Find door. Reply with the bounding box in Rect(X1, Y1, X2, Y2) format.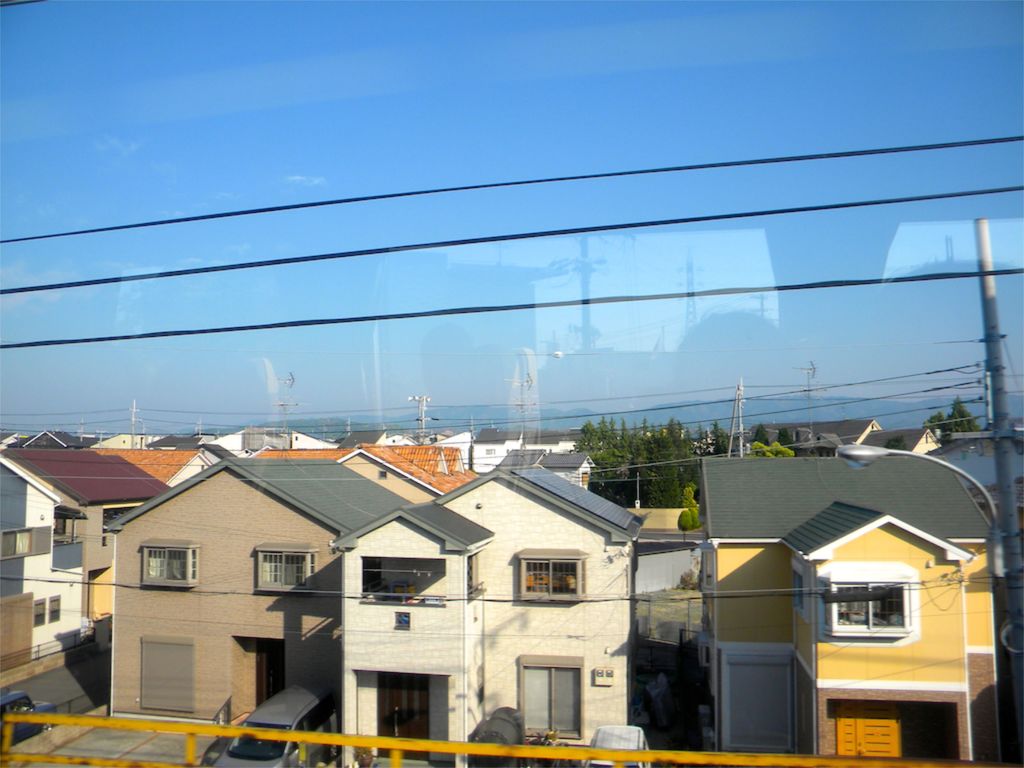
Rect(838, 704, 904, 760).
